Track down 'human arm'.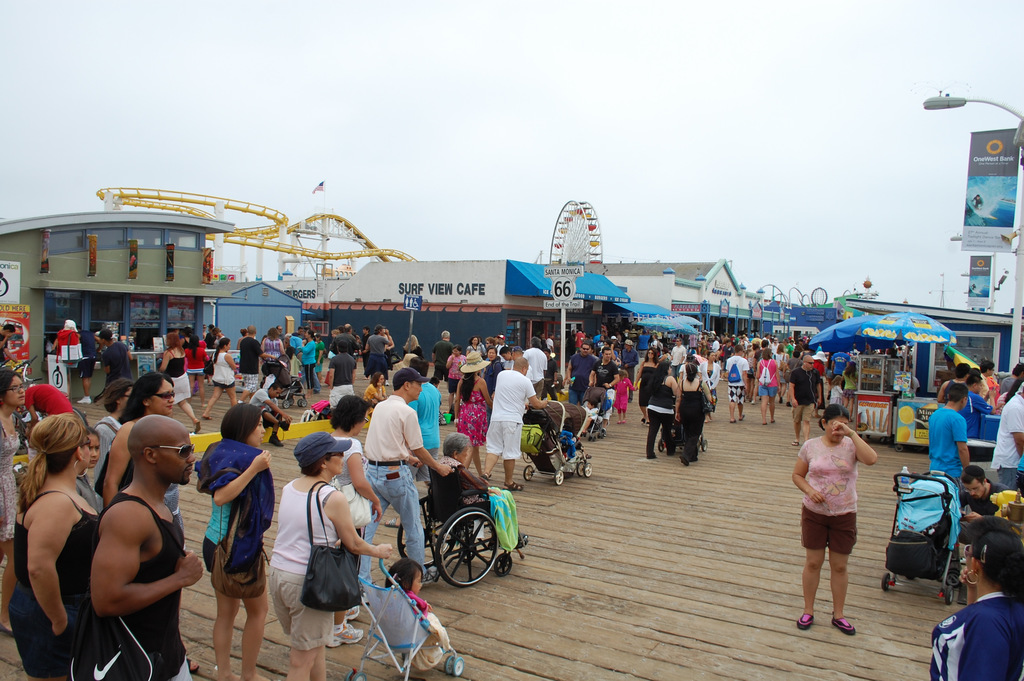
Tracked to (28,493,79,639).
